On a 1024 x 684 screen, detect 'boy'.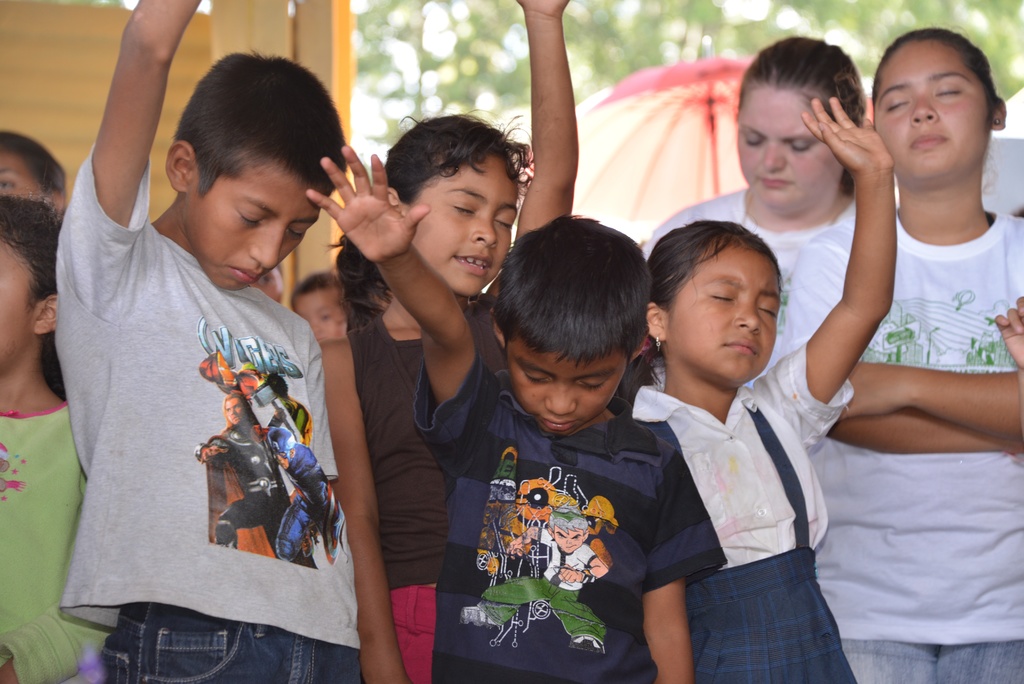
(x1=307, y1=143, x2=723, y2=683).
